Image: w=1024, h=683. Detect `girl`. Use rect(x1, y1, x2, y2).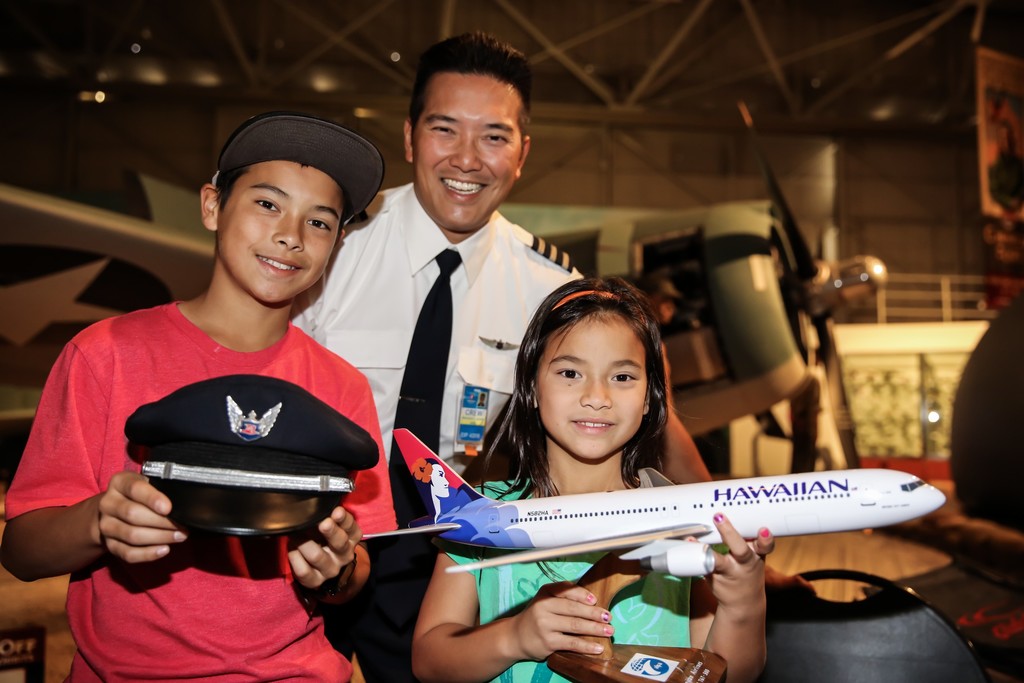
rect(413, 274, 774, 682).
